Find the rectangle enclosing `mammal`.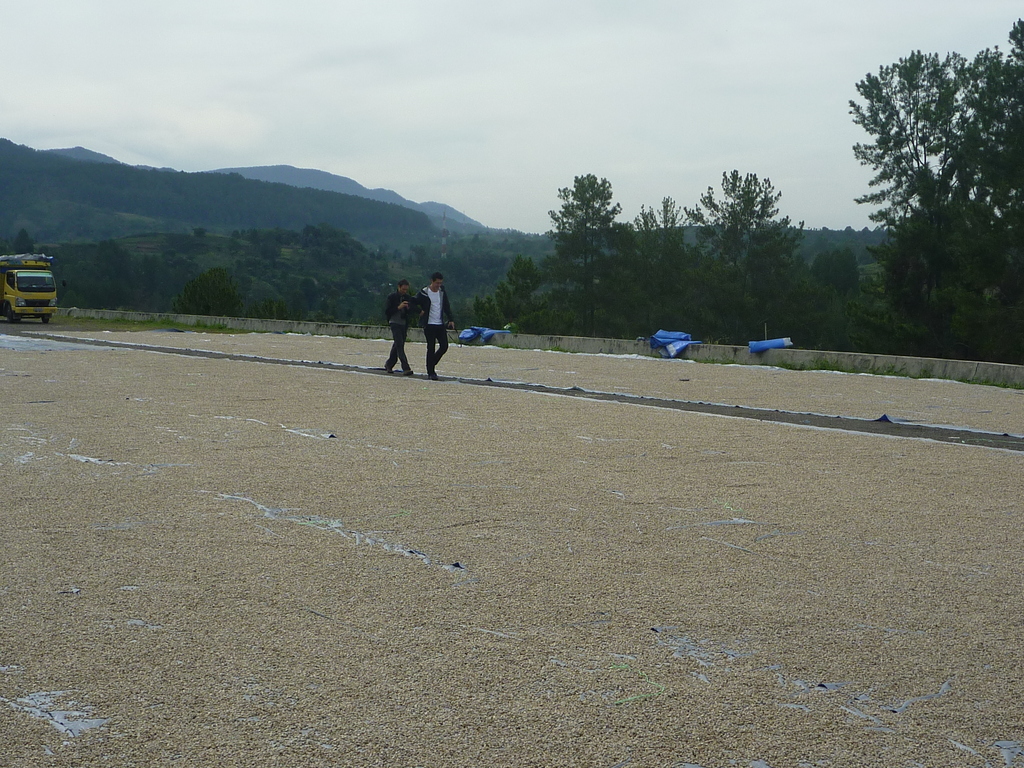
bbox=(415, 273, 455, 380).
